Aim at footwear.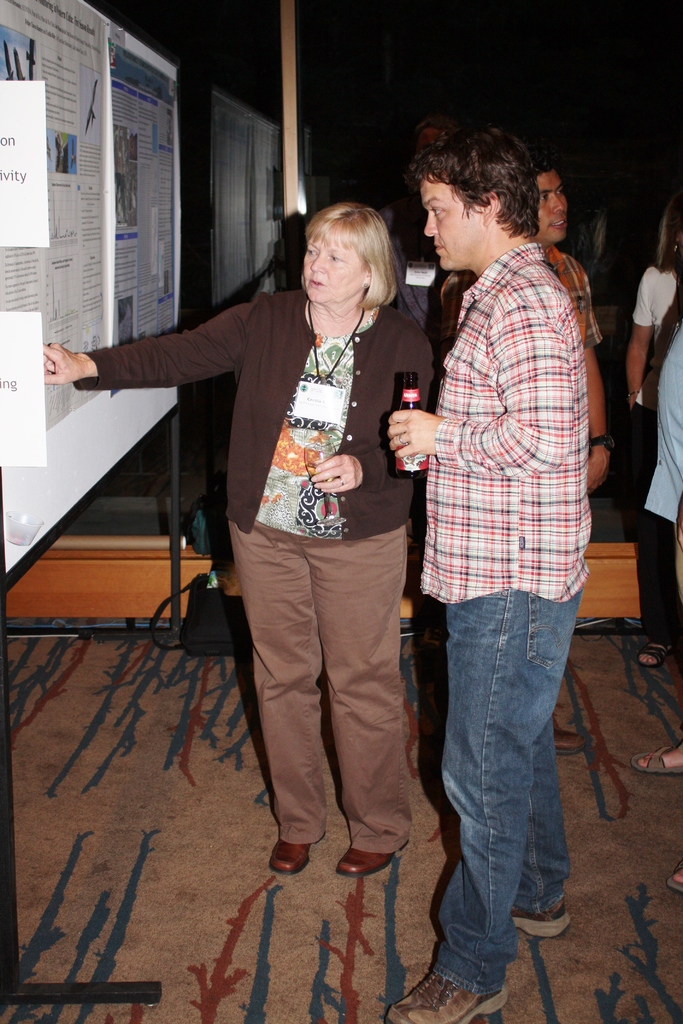
Aimed at rect(638, 641, 674, 668).
